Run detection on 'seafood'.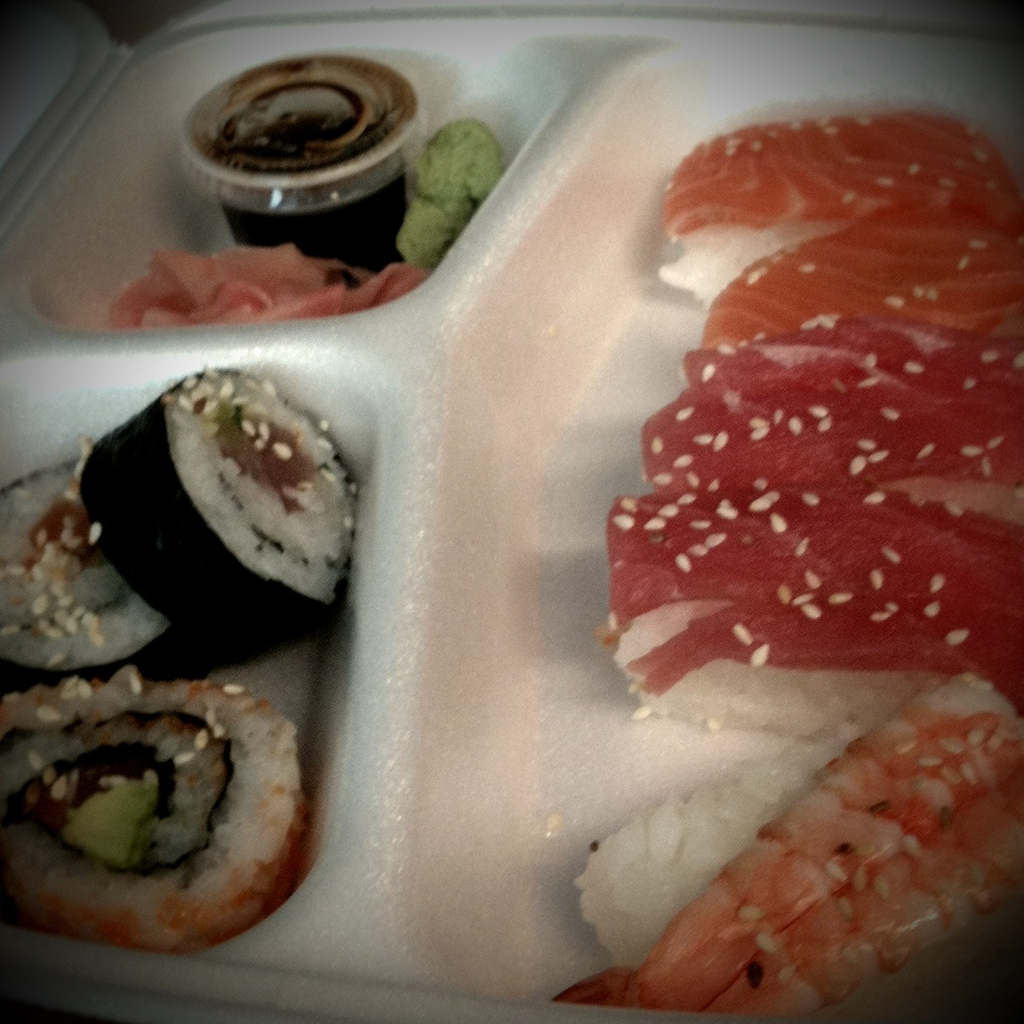
Result: (x1=543, y1=100, x2=1023, y2=1004).
